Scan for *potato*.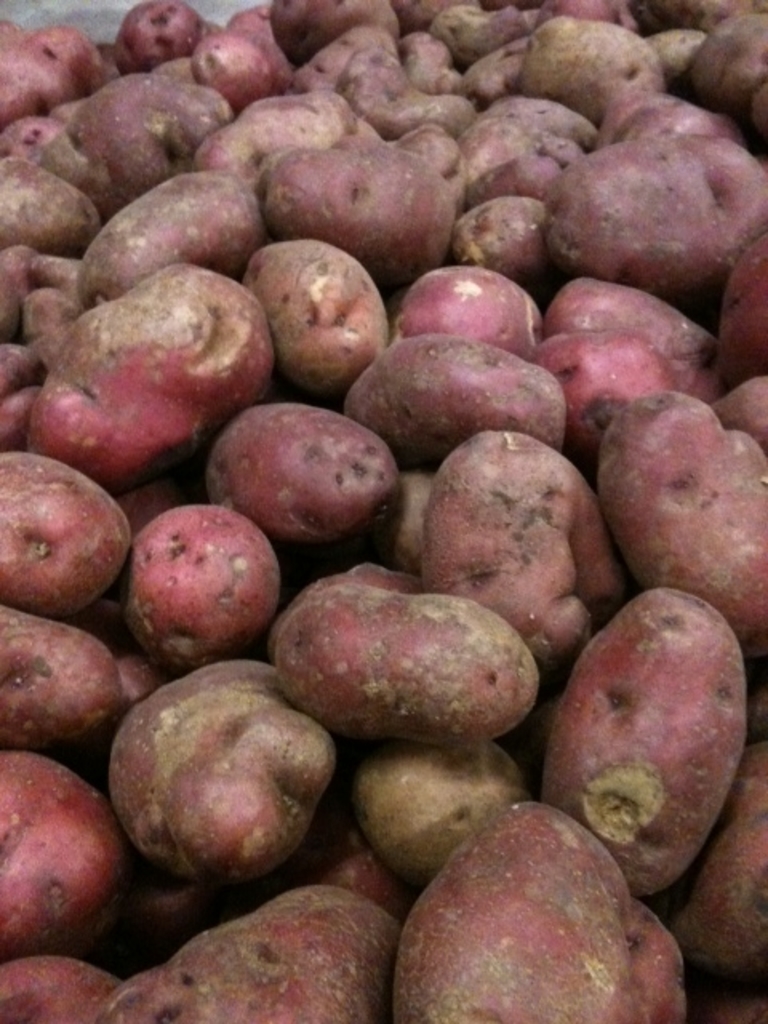
Scan result: <box>539,587,747,904</box>.
